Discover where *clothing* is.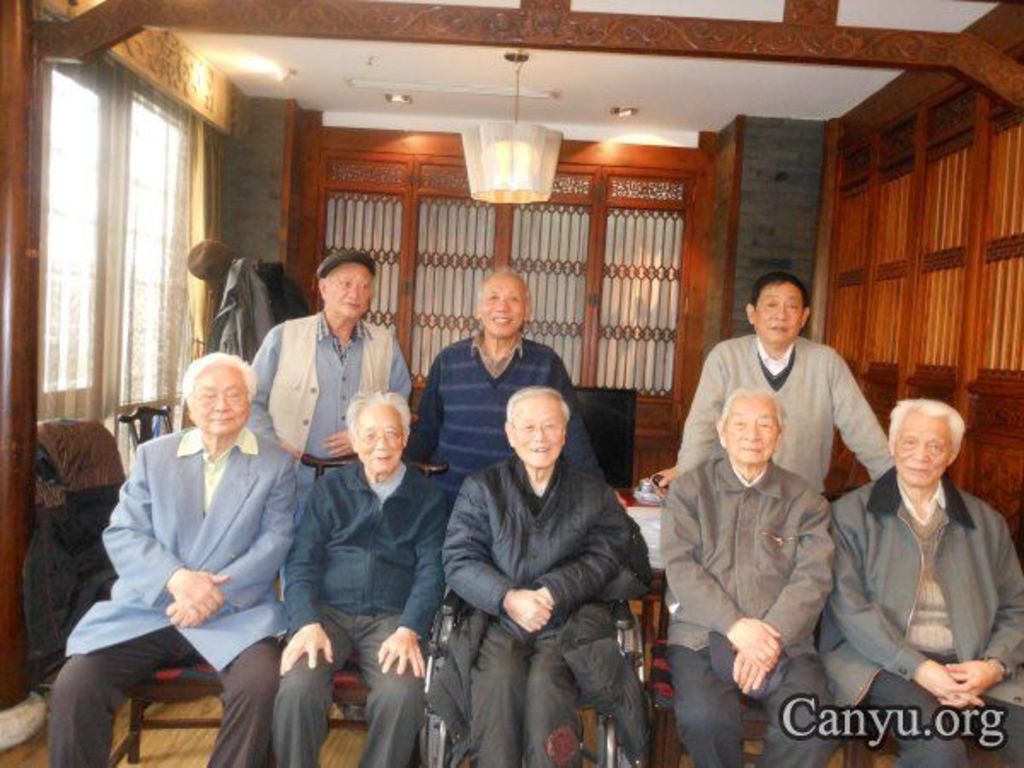
Discovered at locate(659, 454, 843, 766).
